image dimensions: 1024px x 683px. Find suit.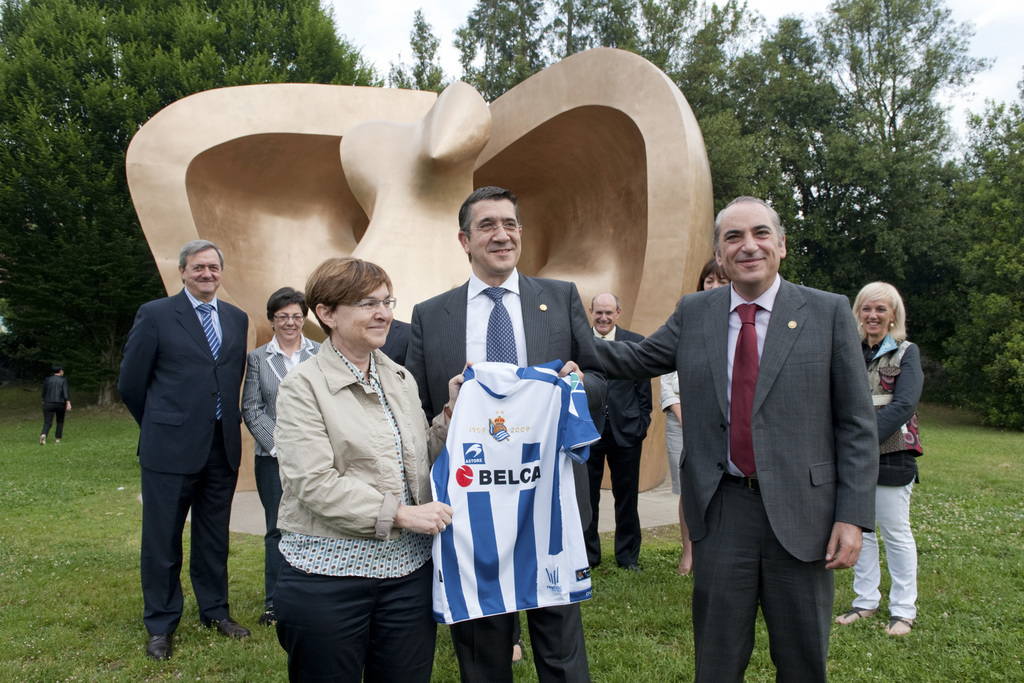
bbox=[857, 334, 929, 621].
